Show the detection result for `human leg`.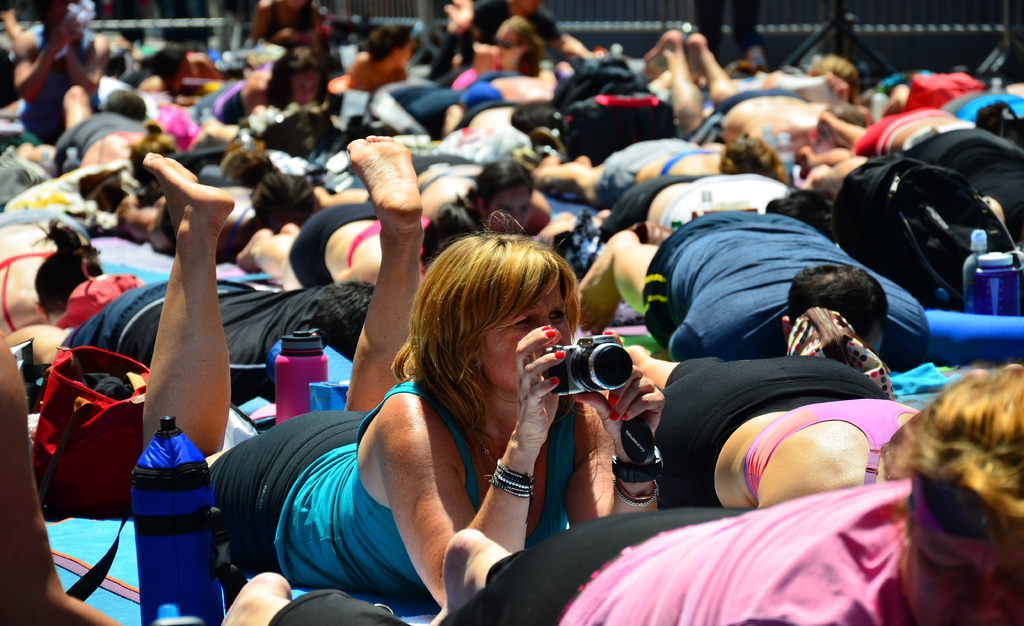
686,28,732,101.
